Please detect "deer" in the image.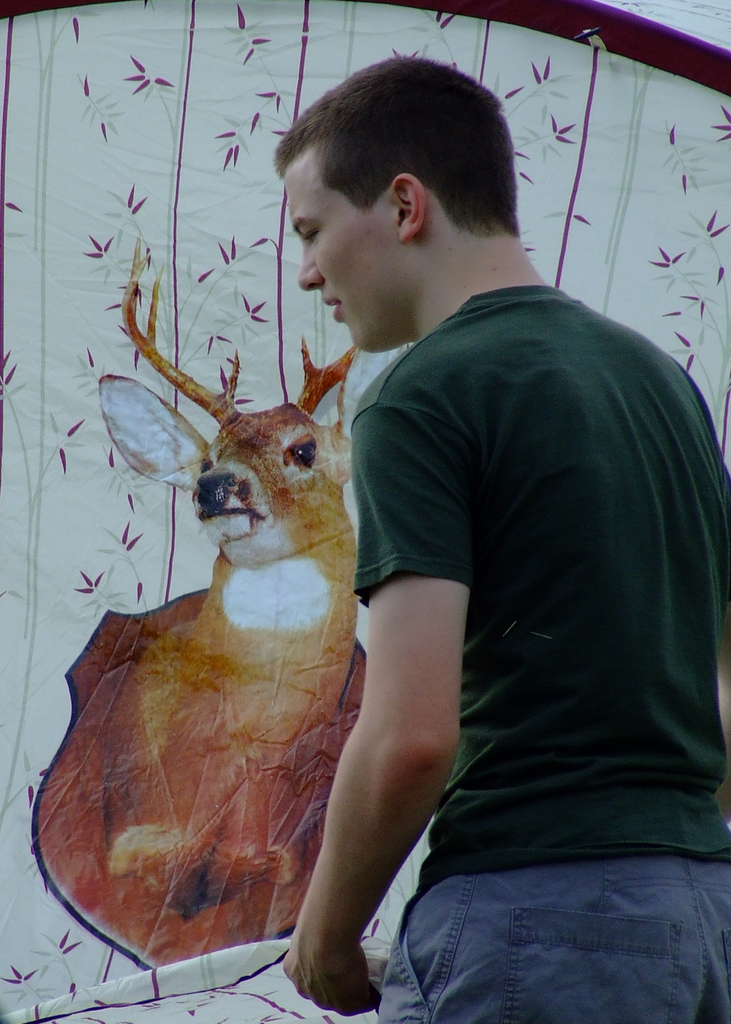
pyautogui.locateOnScreen(36, 234, 370, 965).
